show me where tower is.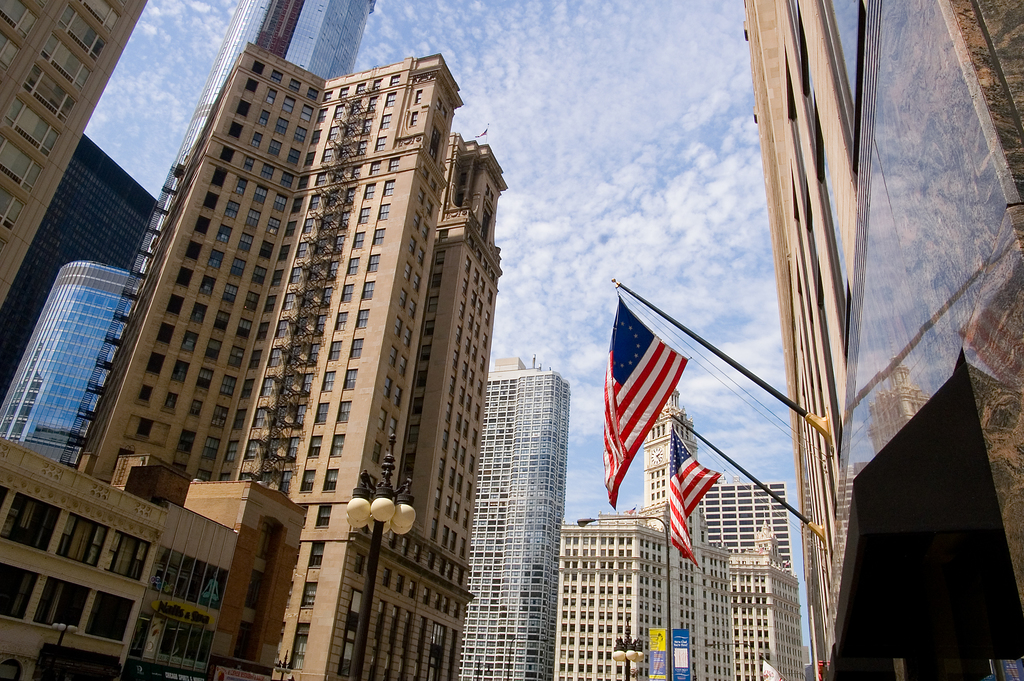
tower is at BBox(475, 357, 562, 680).
